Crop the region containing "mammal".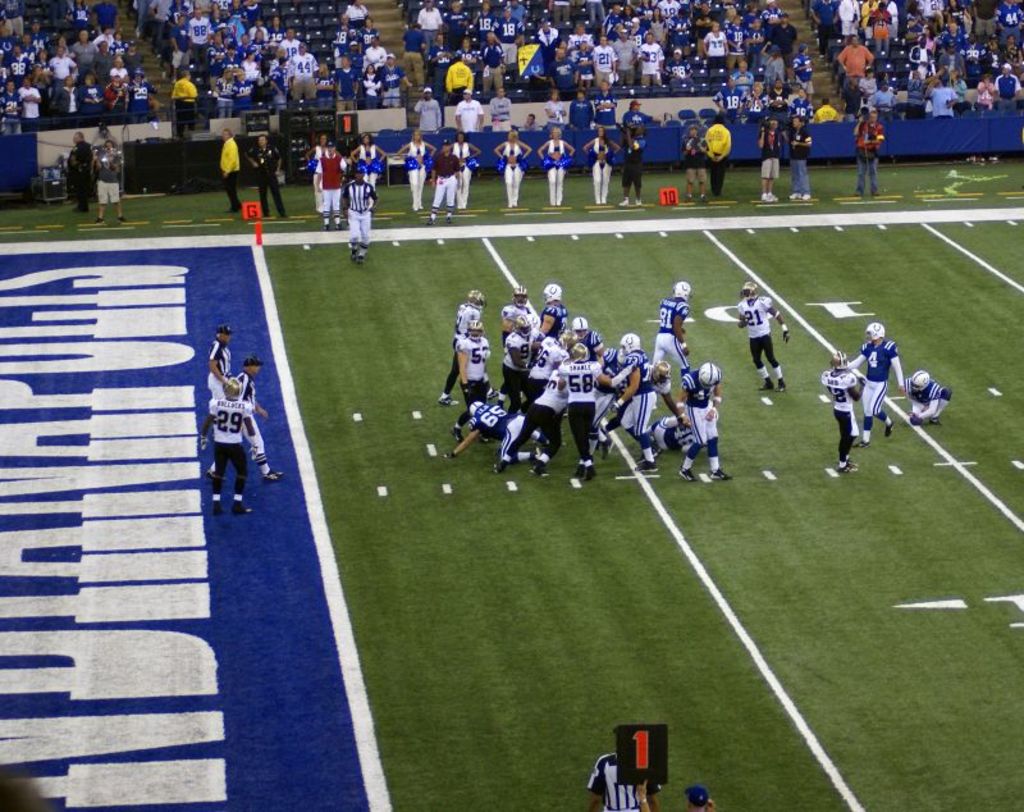
Crop region: x1=623, y1=99, x2=654, y2=136.
